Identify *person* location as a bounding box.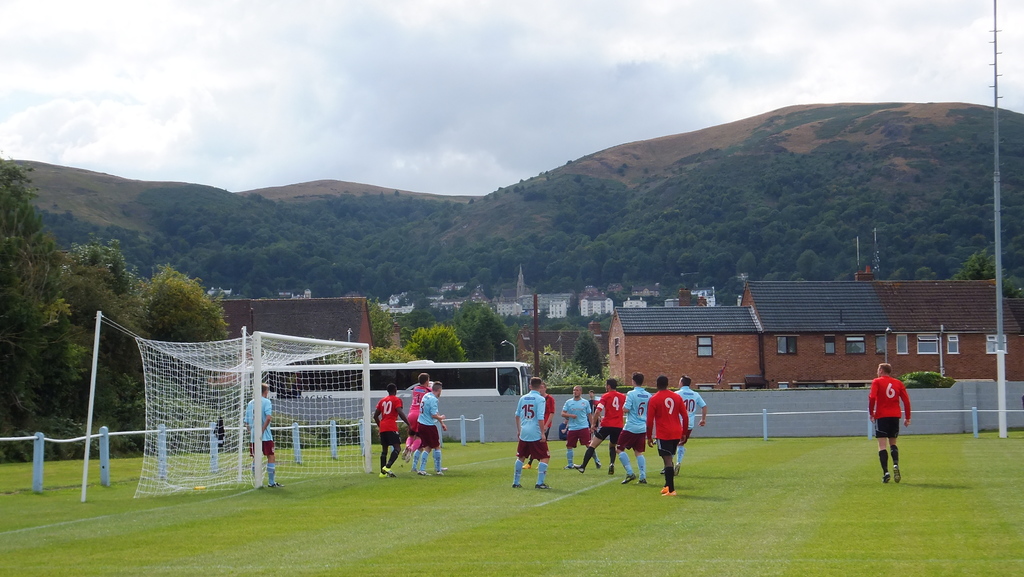
bbox=(415, 380, 449, 475).
